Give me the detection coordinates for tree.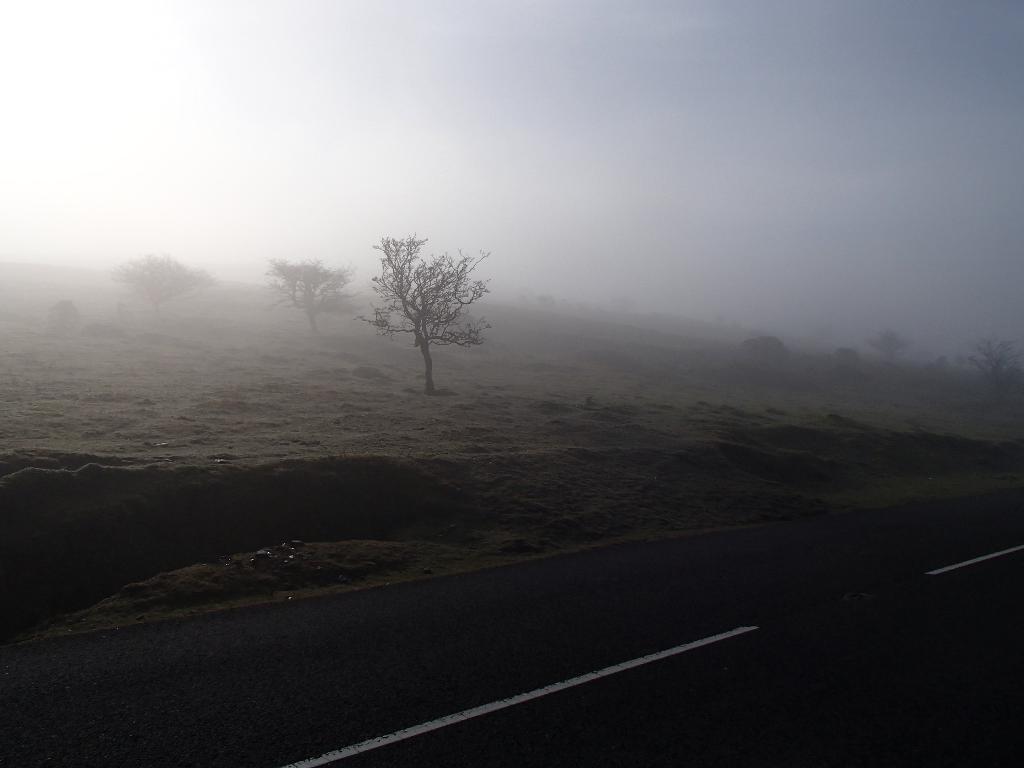
rect(956, 332, 1023, 389).
